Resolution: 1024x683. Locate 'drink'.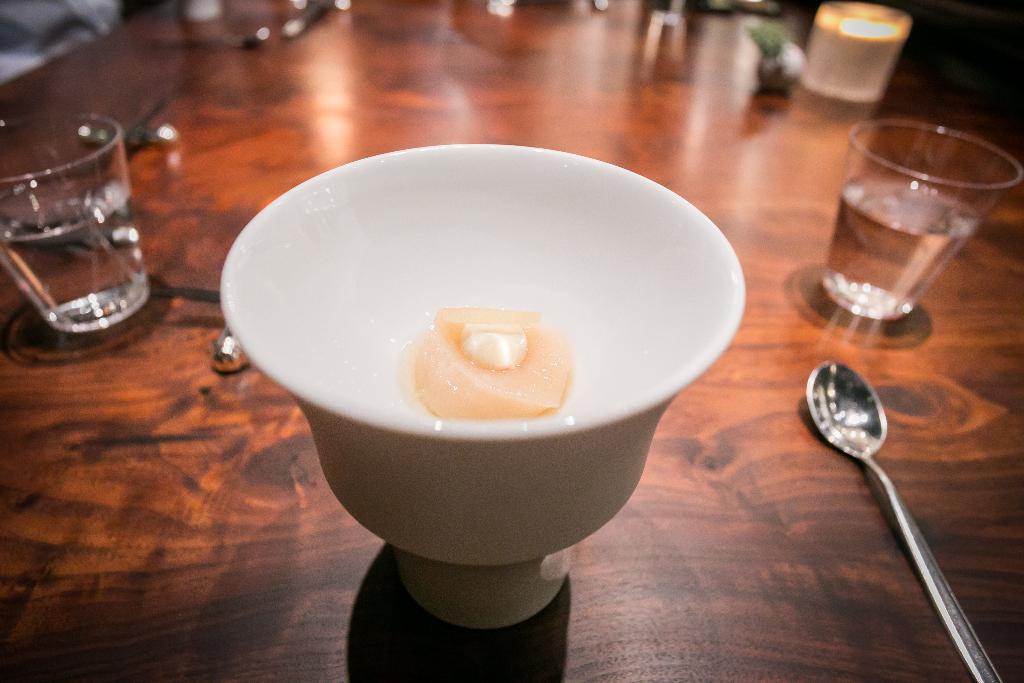
(left=840, top=185, right=977, bottom=323).
